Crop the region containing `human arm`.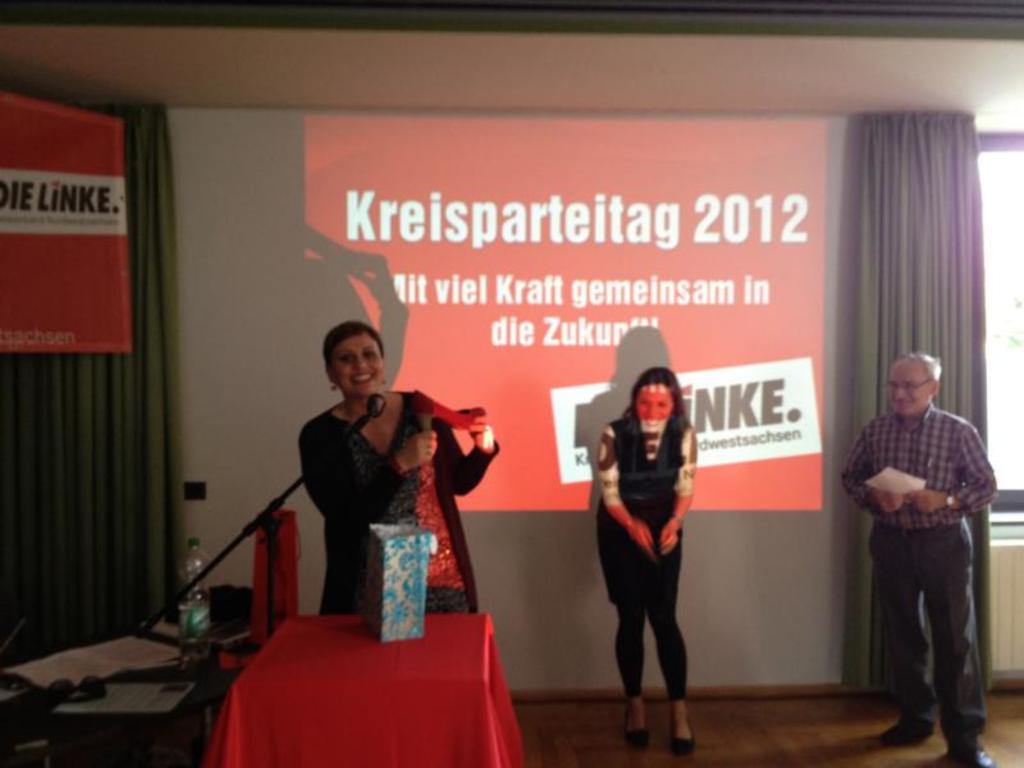
Crop region: 841 428 905 516.
